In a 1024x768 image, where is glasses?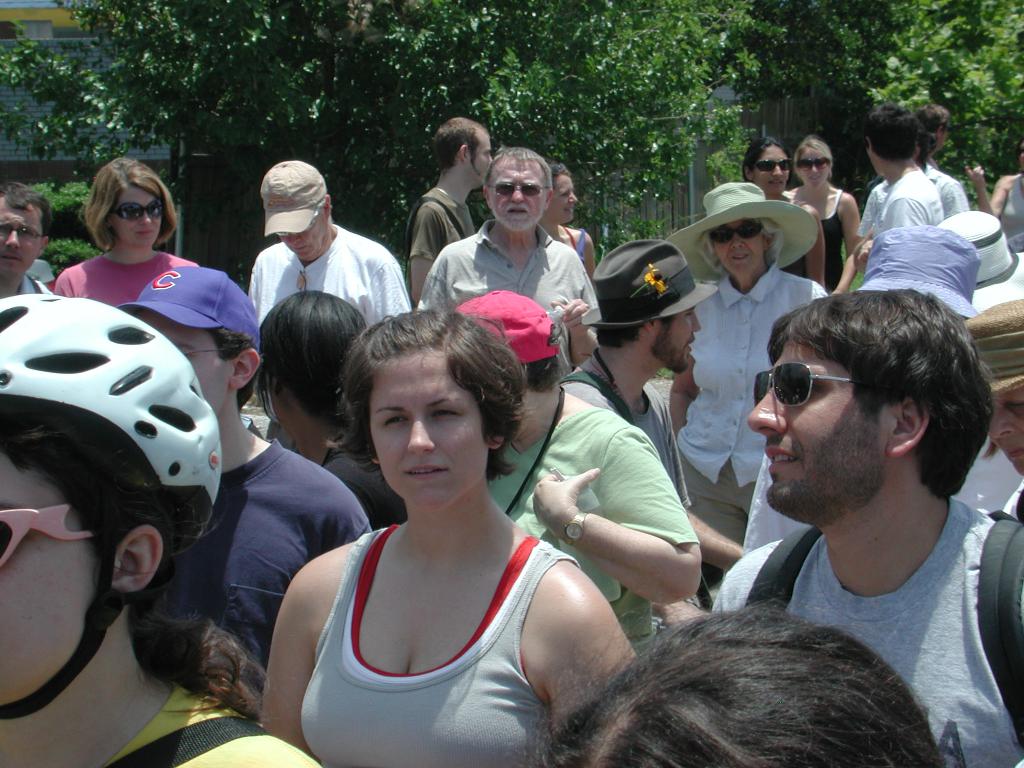
rect(751, 359, 858, 408).
